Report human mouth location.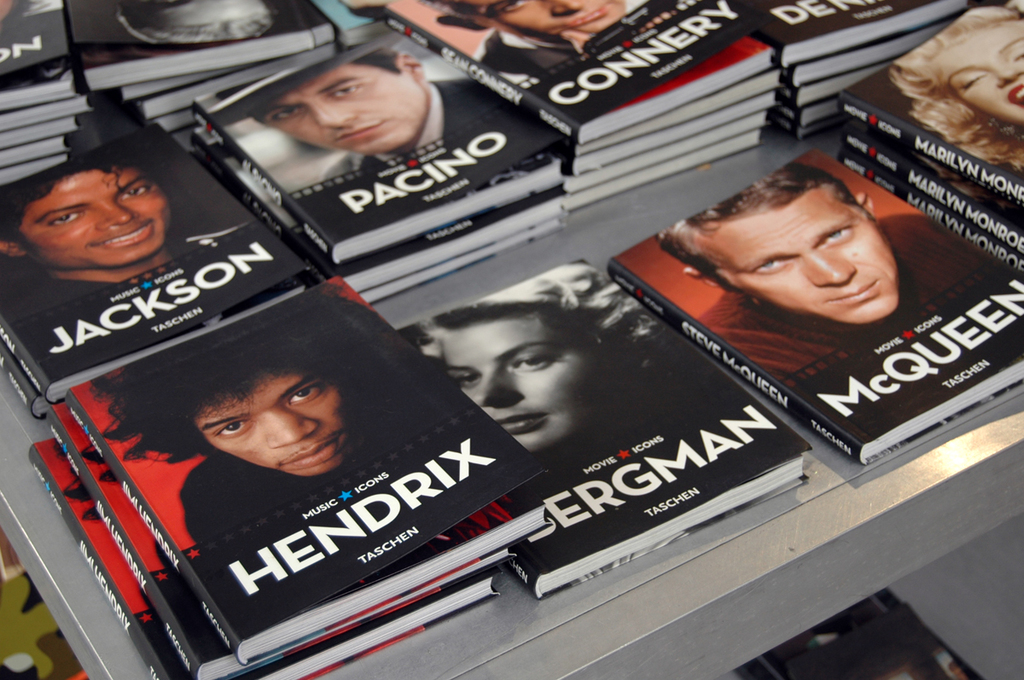
Report: pyautogui.locateOnScreen(567, 8, 602, 32).
